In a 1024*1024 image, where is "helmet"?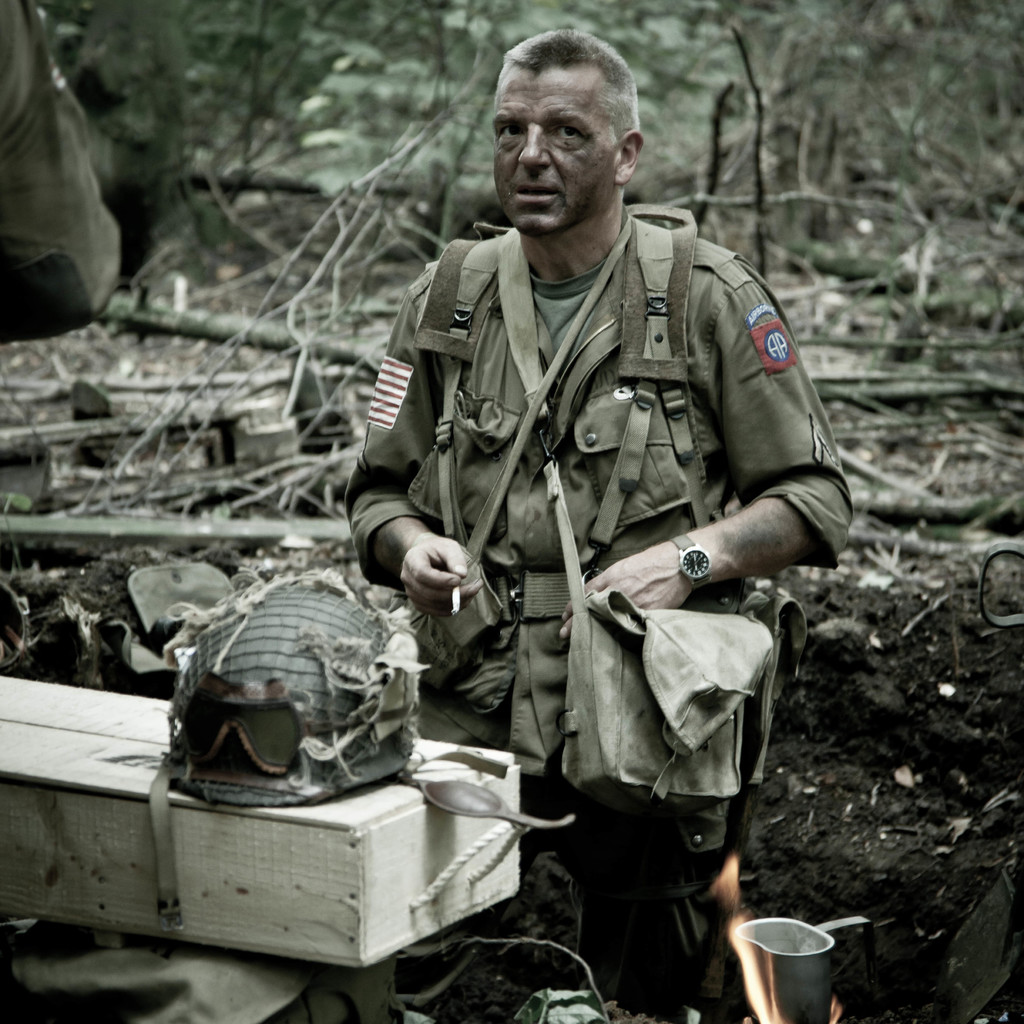
bbox(165, 602, 427, 804).
